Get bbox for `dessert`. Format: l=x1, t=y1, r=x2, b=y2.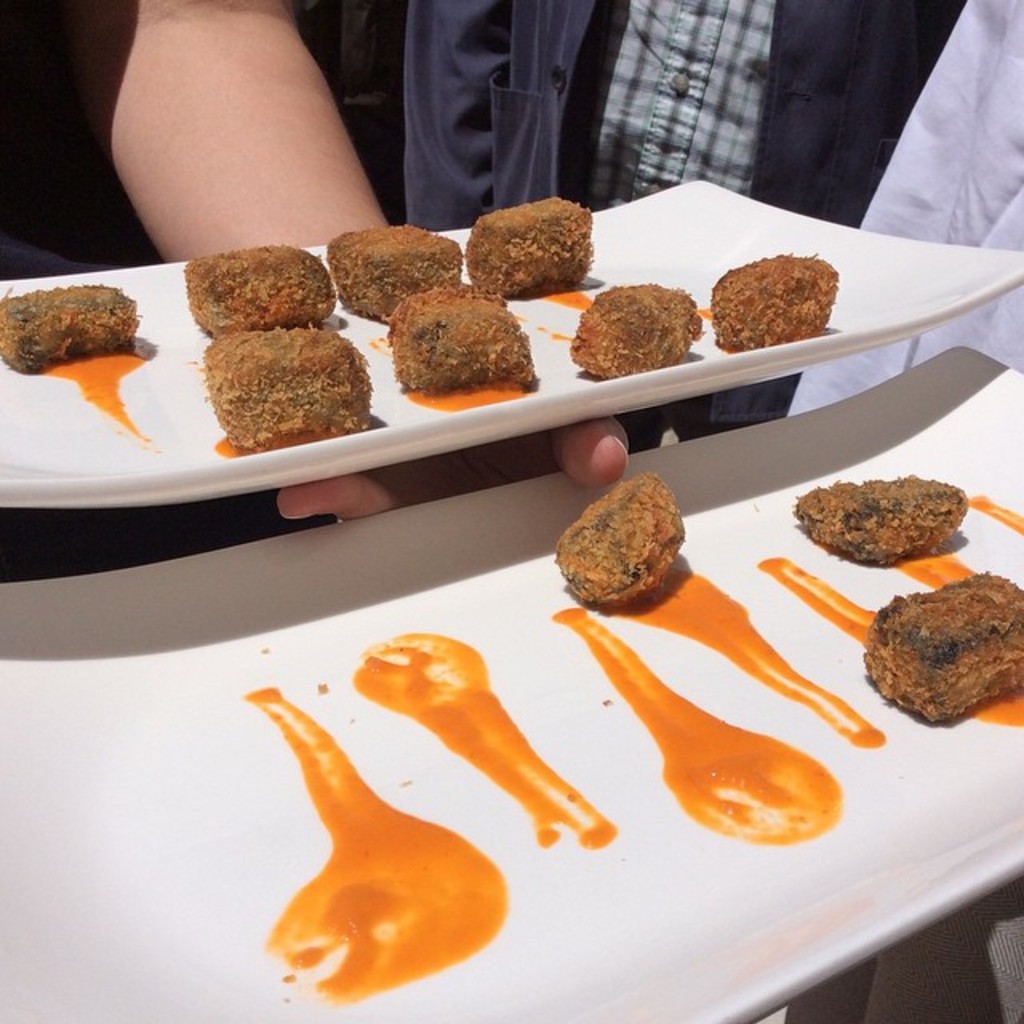
l=862, t=566, r=1022, b=722.
